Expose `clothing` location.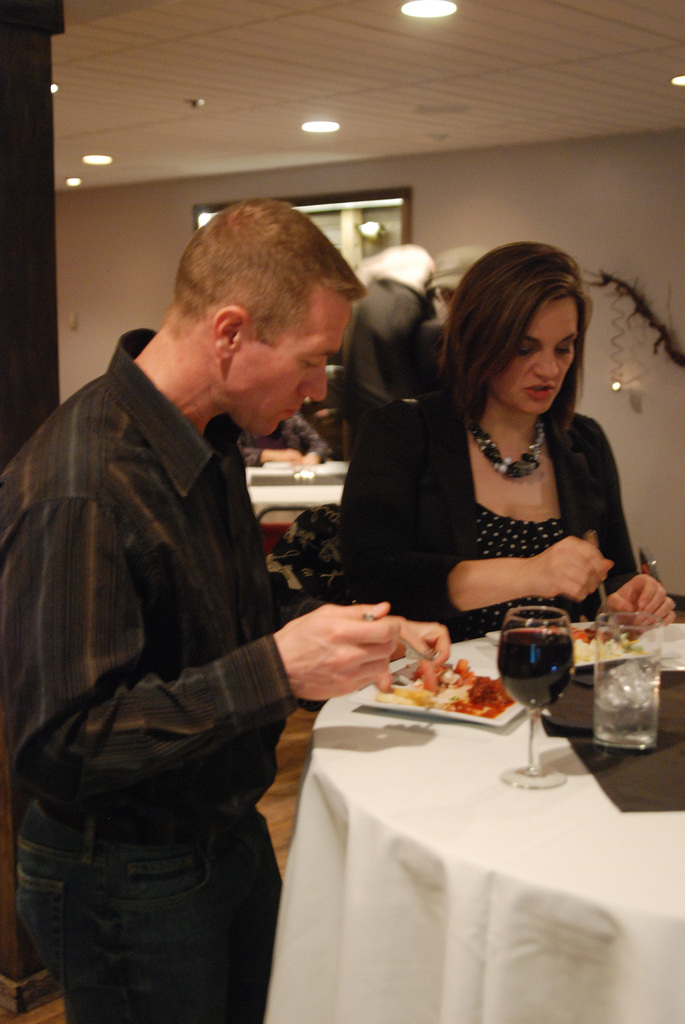
Exposed at 10, 303, 346, 960.
